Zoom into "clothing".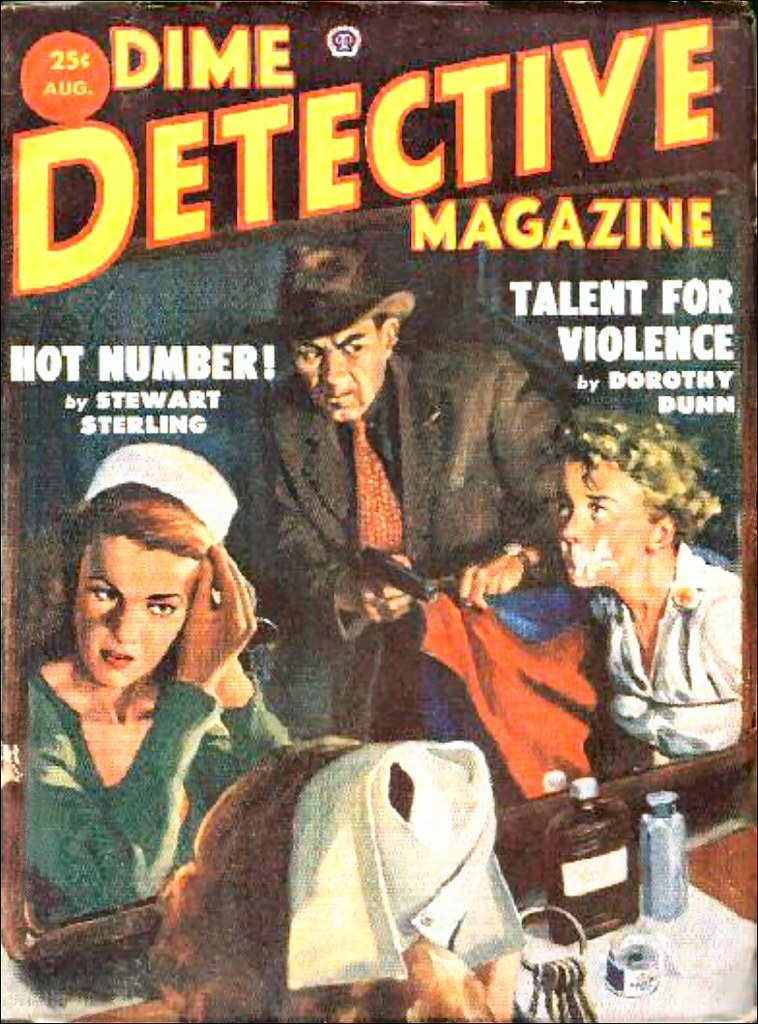
Zoom target: 22, 666, 296, 924.
